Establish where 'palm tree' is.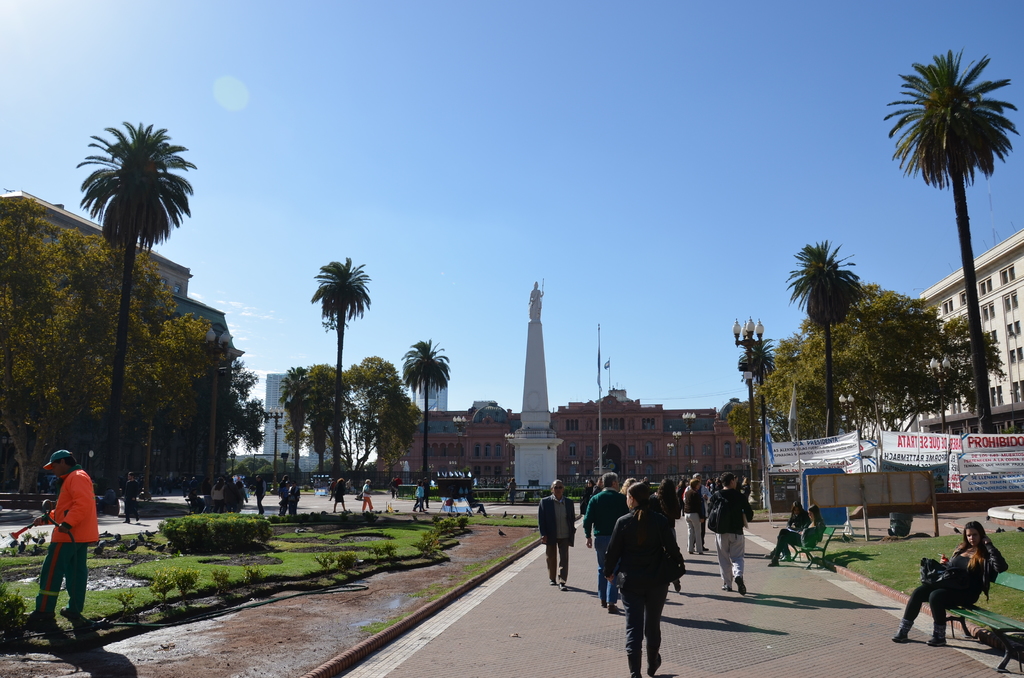
Established at select_region(308, 249, 368, 478).
